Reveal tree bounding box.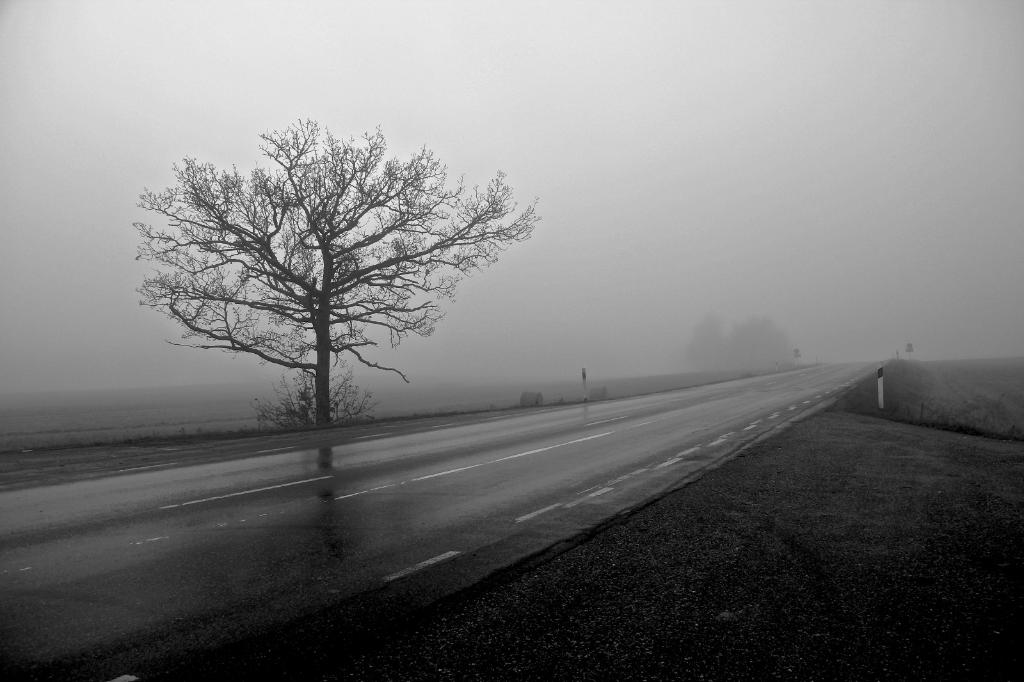
Revealed: 133, 114, 537, 421.
